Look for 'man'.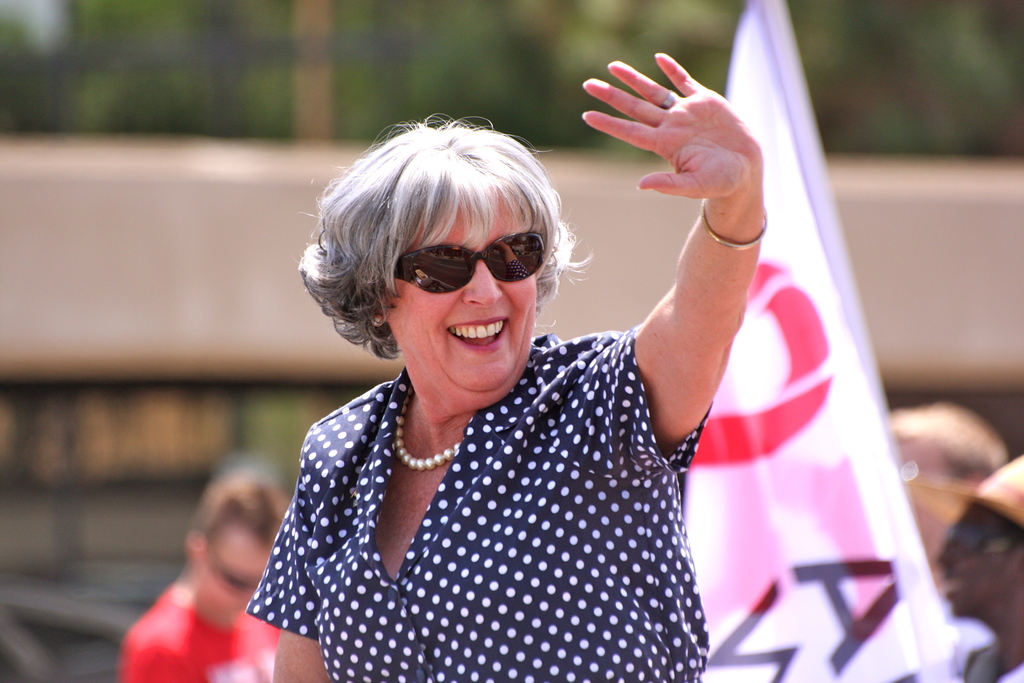
Found: bbox=[929, 452, 1023, 682].
